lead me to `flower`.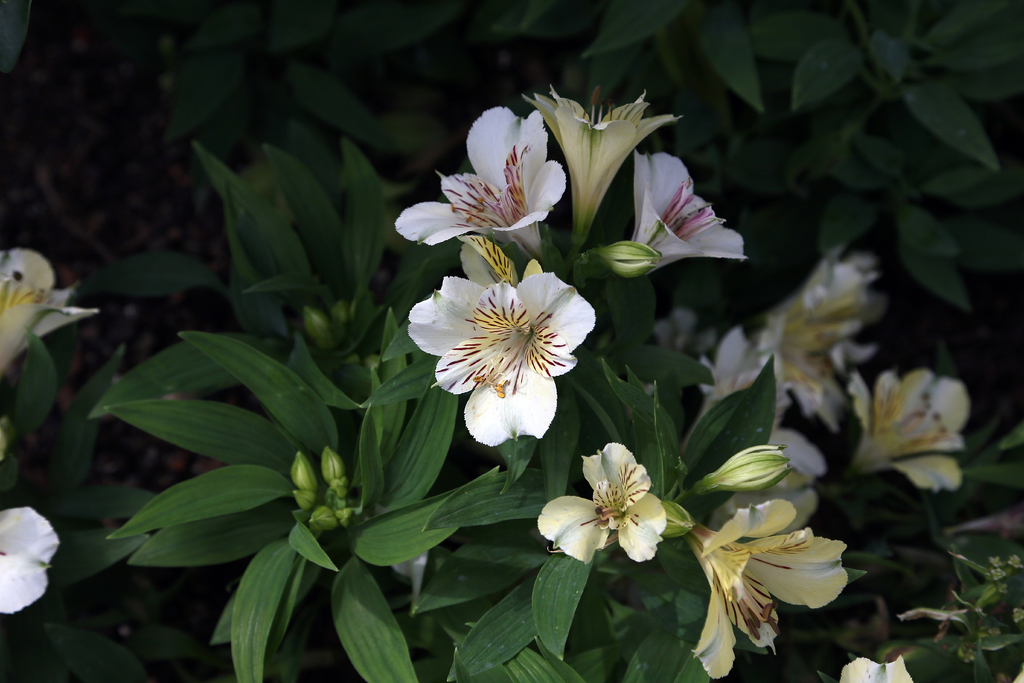
Lead to x1=626, y1=147, x2=756, y2=269.
